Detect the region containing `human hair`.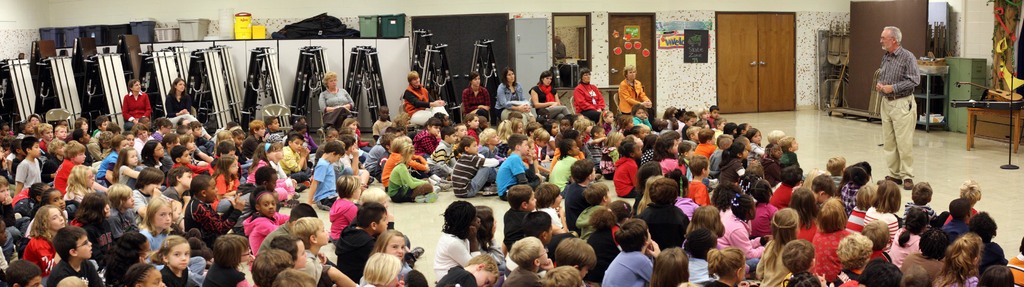
bbox(678, 228, 723, 259).
